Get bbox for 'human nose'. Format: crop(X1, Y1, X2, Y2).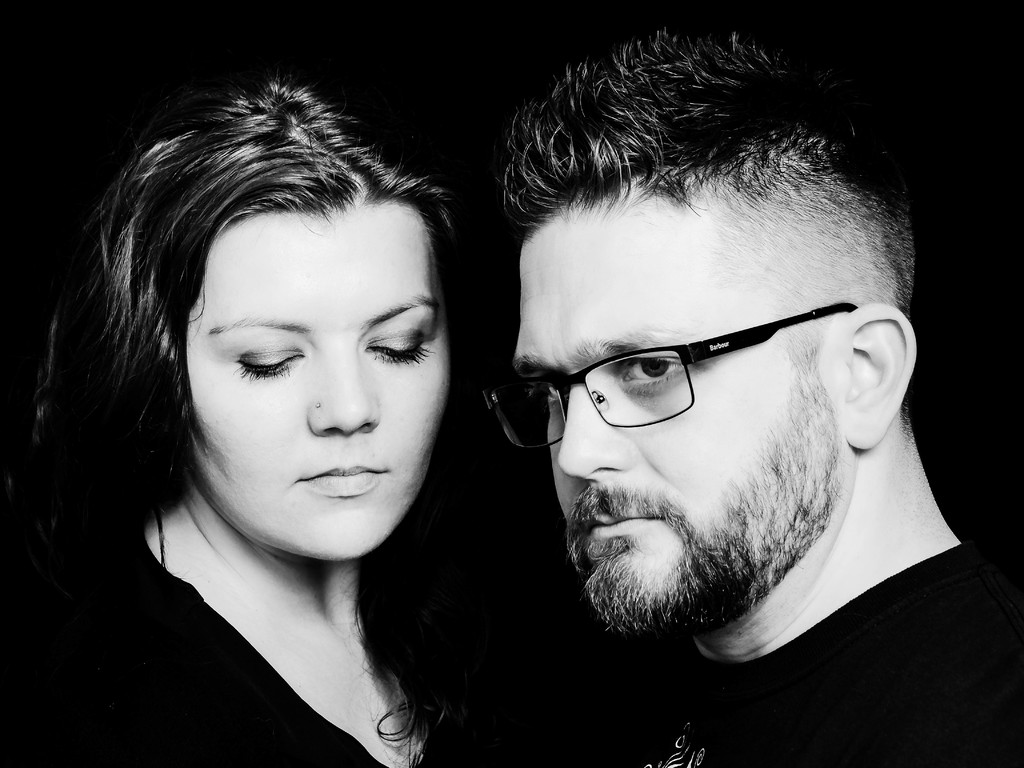
crop(303, 336, 383, 435).
